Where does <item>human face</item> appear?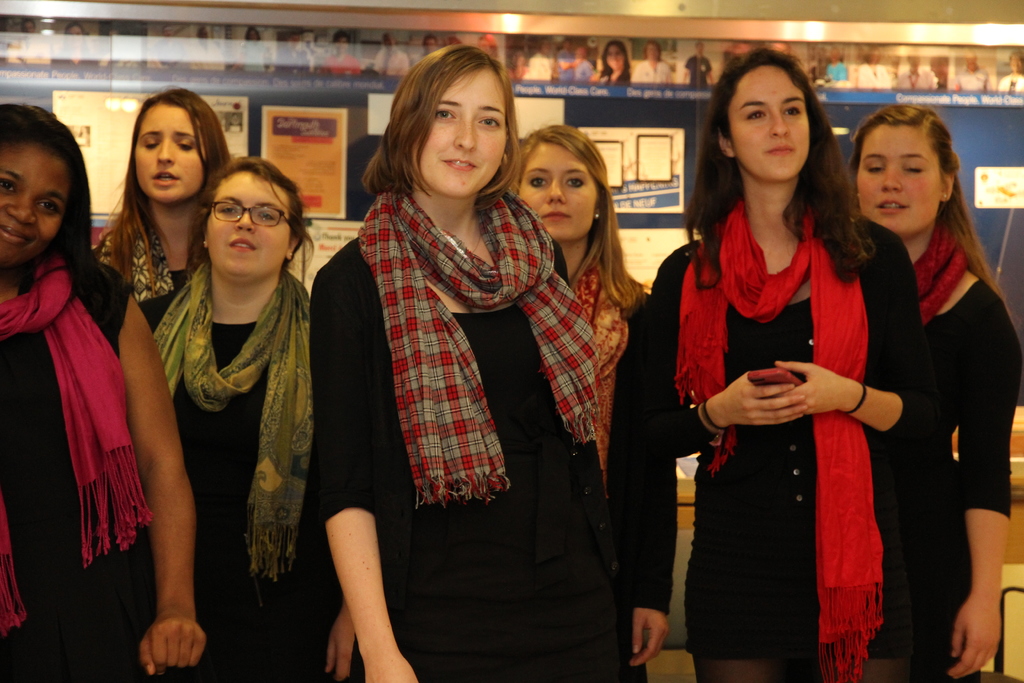
Appears at [203, 171, 292, 290].
